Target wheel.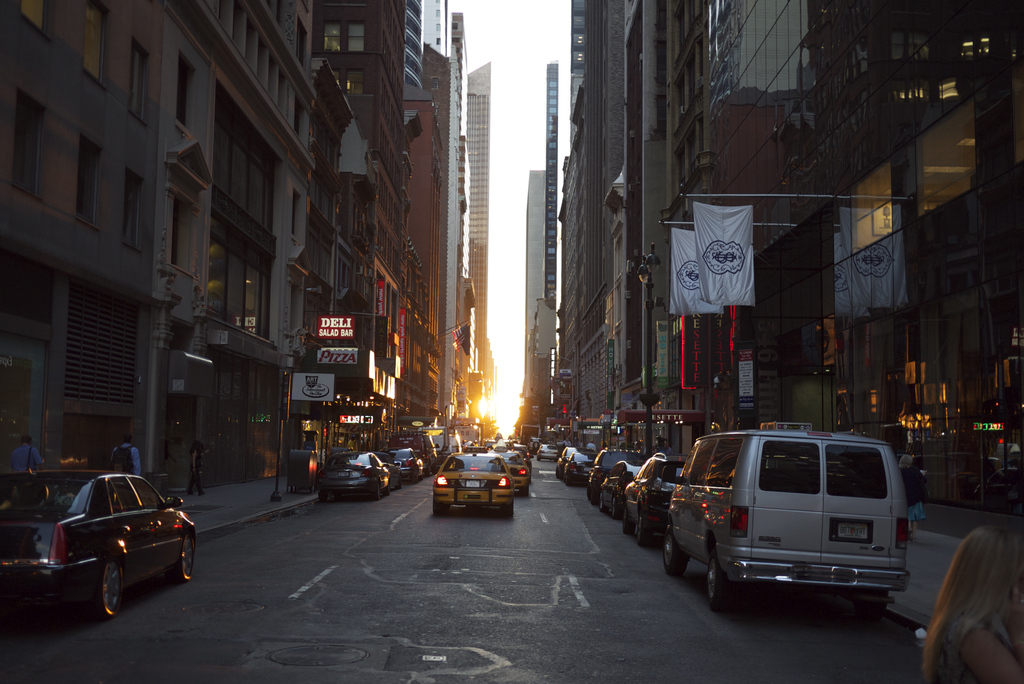
Target region: {"x1": 60, "y1": 563, "x2": 126, "y2": 624}.
